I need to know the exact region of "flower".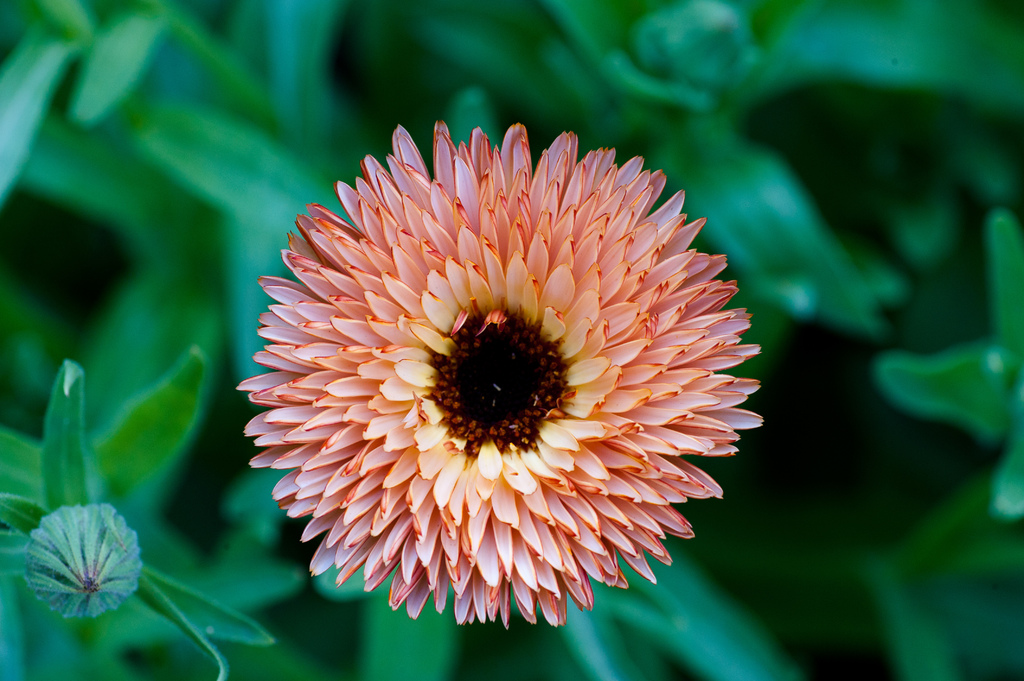
Region: select_region(243, 141, 724, 644).
